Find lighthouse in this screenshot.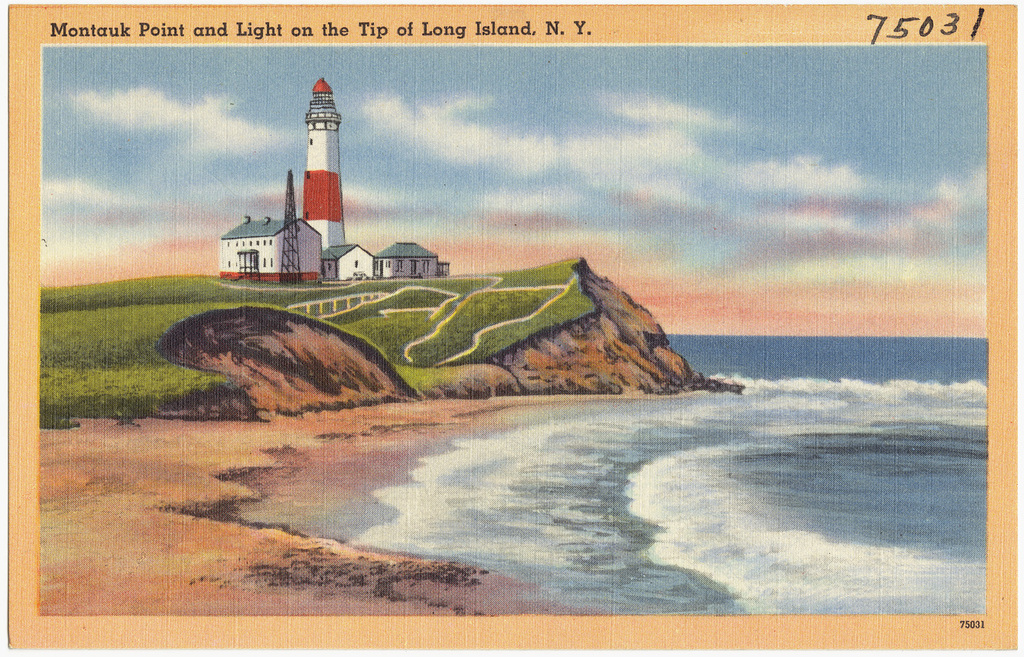
The bounding box for lighthouse is bbox=[240, 59, 369, 292].
